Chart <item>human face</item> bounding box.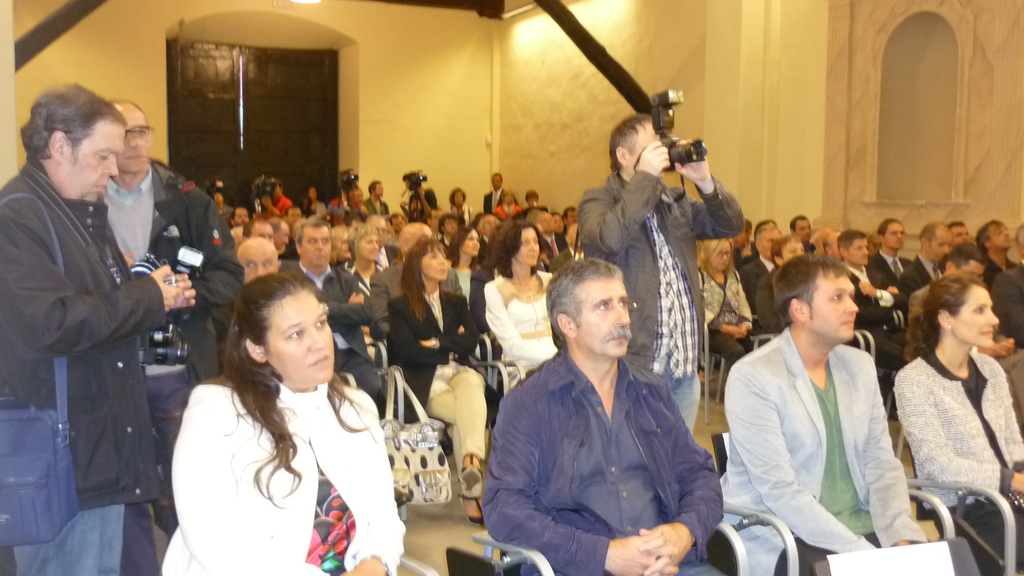
Charted: BBox(846, 238, 870, 263).
